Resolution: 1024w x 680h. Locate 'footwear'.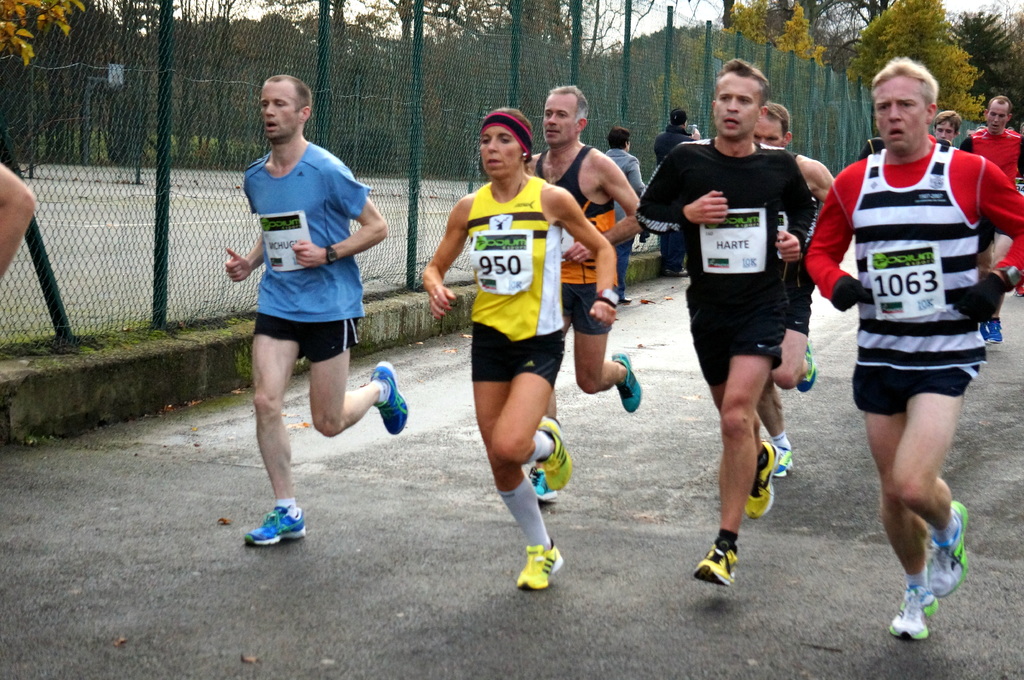
[x1=609, y1=349, x2=639, y2=415].
